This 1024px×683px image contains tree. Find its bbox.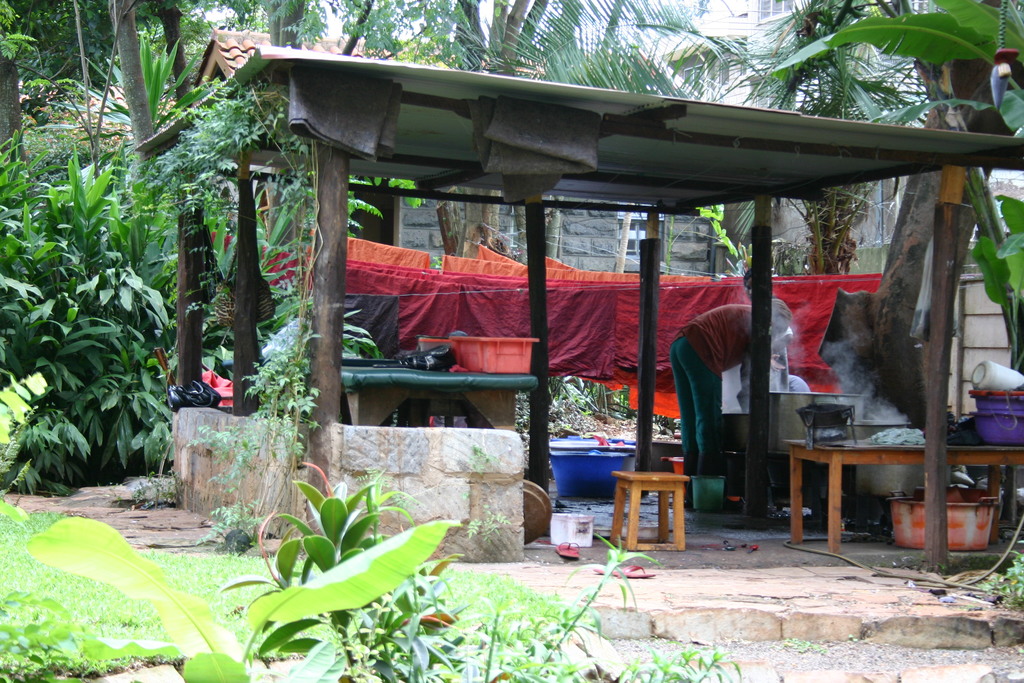
{"left": 102, "top": 0, "right": 154, "bottom": 167}.
